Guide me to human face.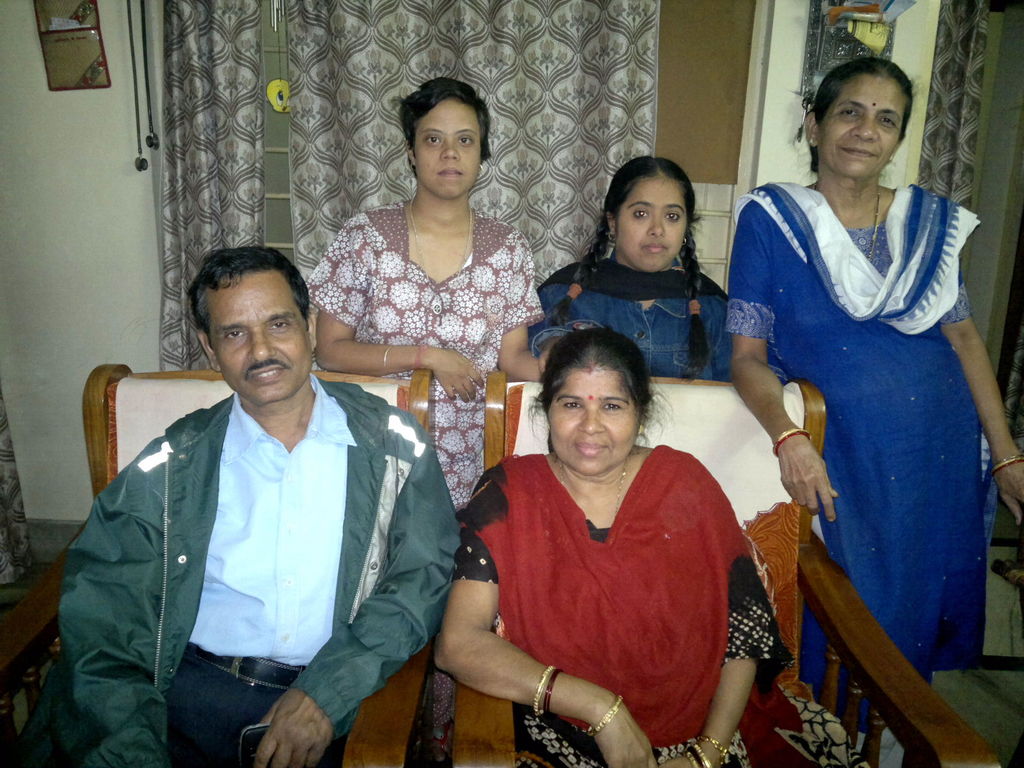
Guidance: x1=214, y1=271, x2=313, y2=406.
